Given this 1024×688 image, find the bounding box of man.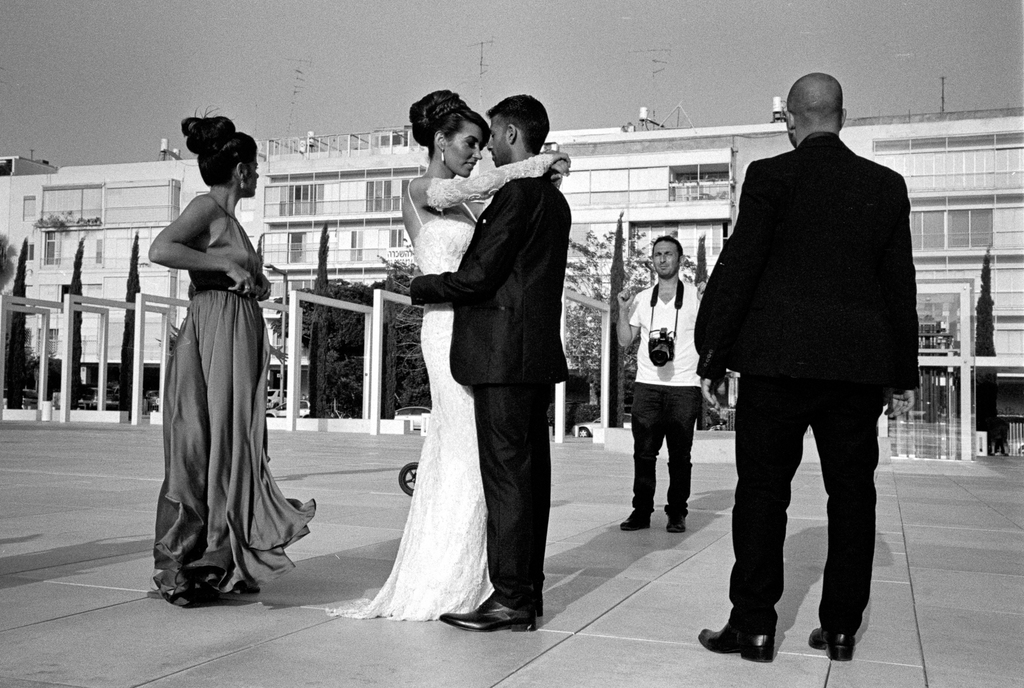
614/233/703/532.
